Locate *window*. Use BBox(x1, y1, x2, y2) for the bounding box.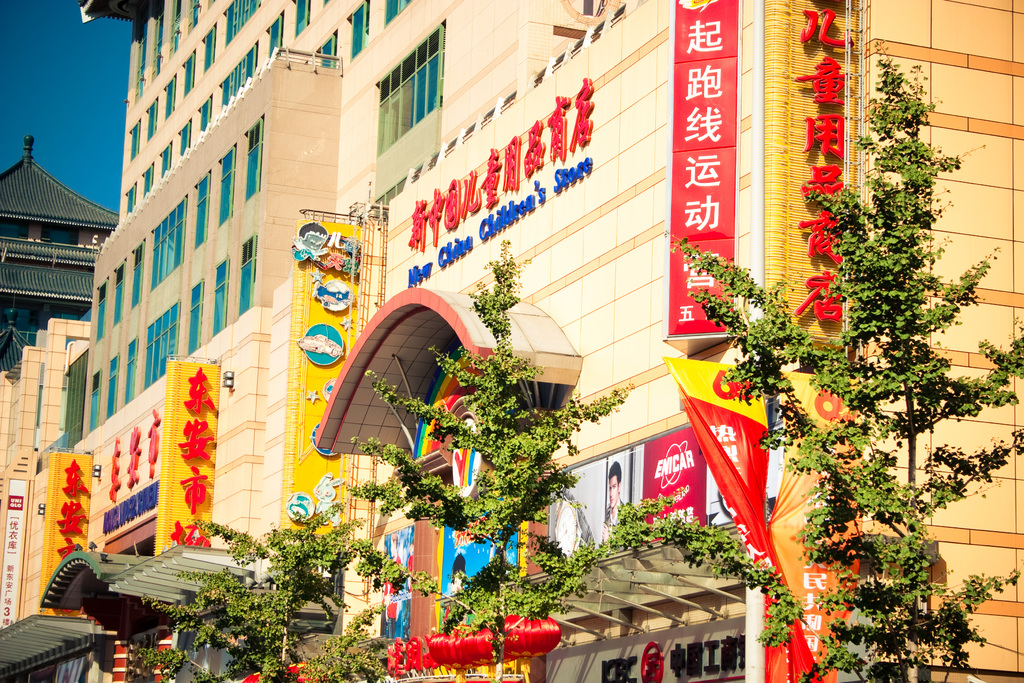
BBox(177, 281, 190, 352).
